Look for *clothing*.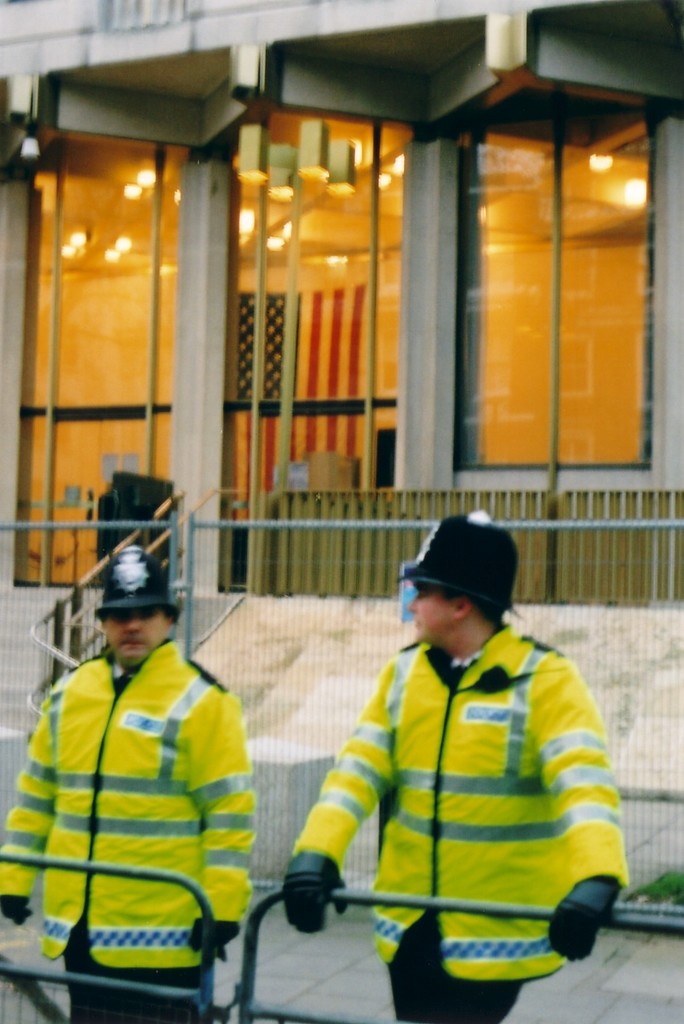
Found: {"left": 0, "top": 636, "right": 264, "bottom": 1023}.
